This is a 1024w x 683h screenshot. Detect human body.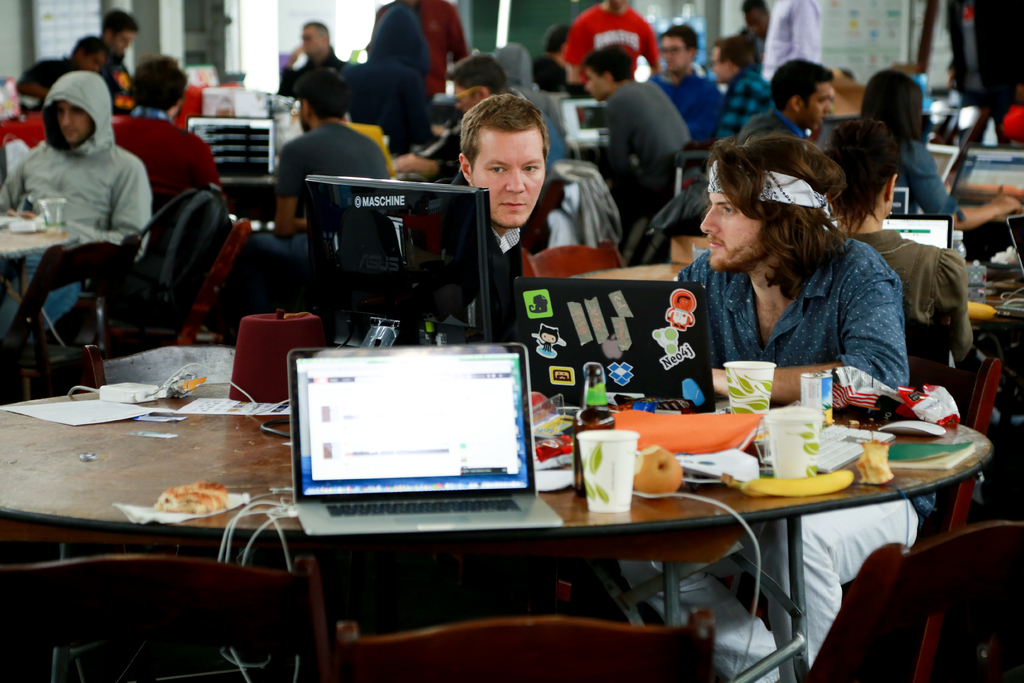
0 70 157 320.
